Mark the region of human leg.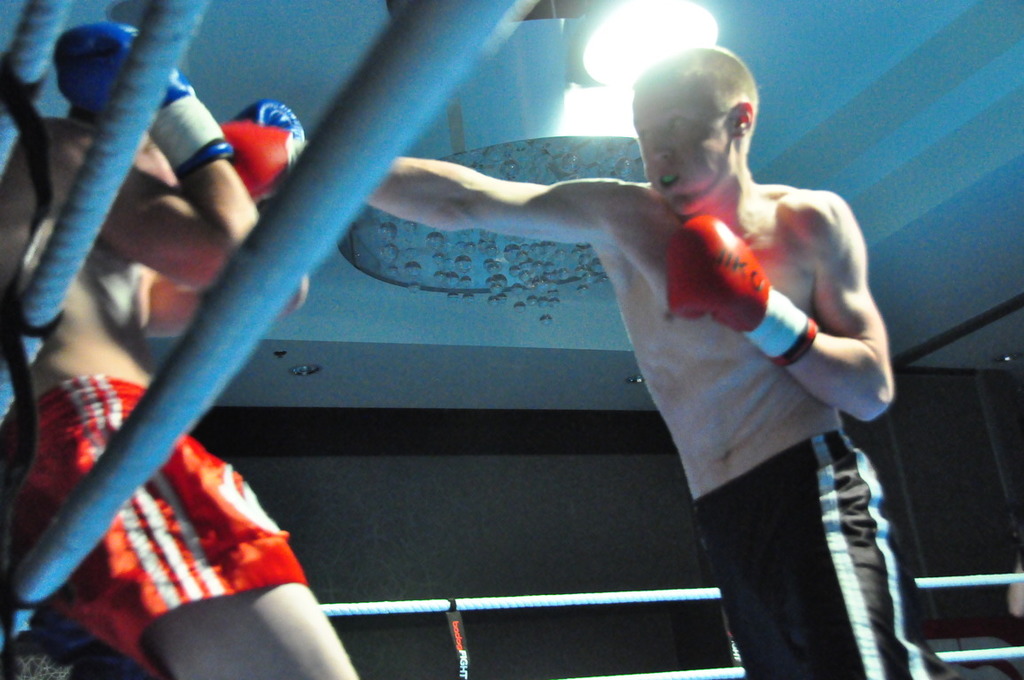
Region: {"x1": 694, "y1": 429, "x2": 969, "y2": 679}.
